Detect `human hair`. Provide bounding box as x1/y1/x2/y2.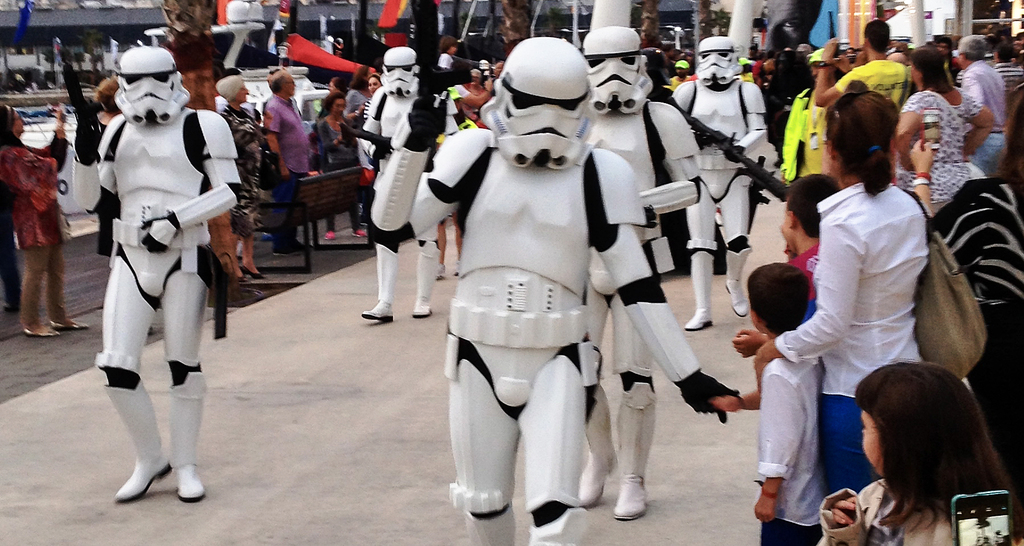
996/42/1014/64.
